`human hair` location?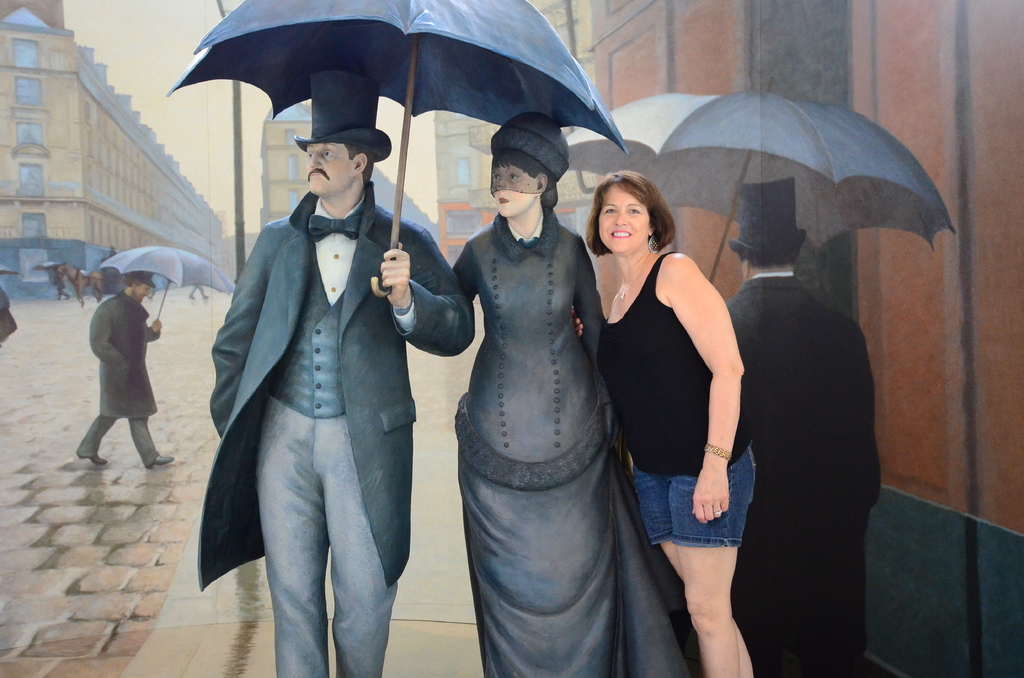
[x1=345, y1=144, x2=375, y2=188]
